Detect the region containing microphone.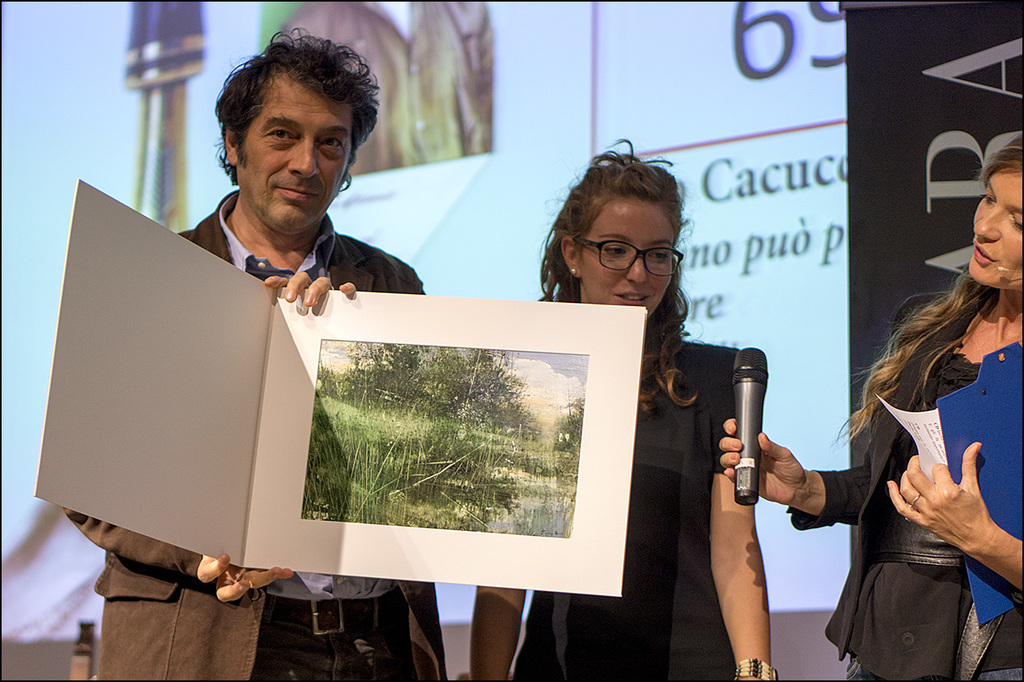
box(994, 266, 1009, 272).
